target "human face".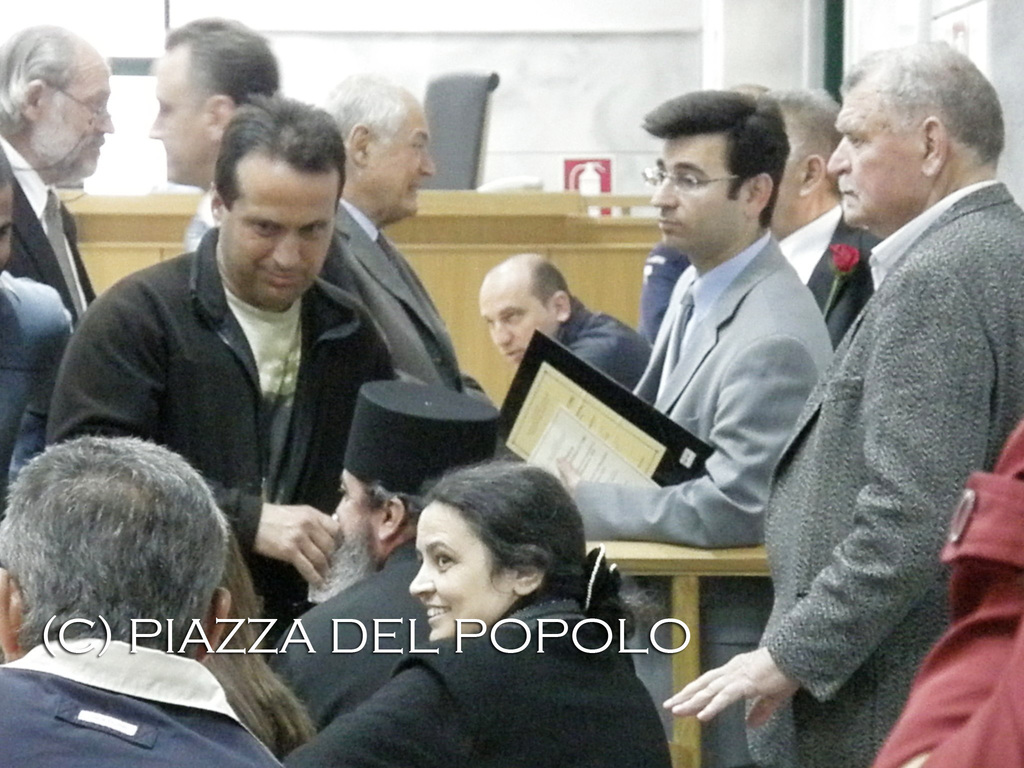
Target region: bbox(333, 468, 374, 545).
